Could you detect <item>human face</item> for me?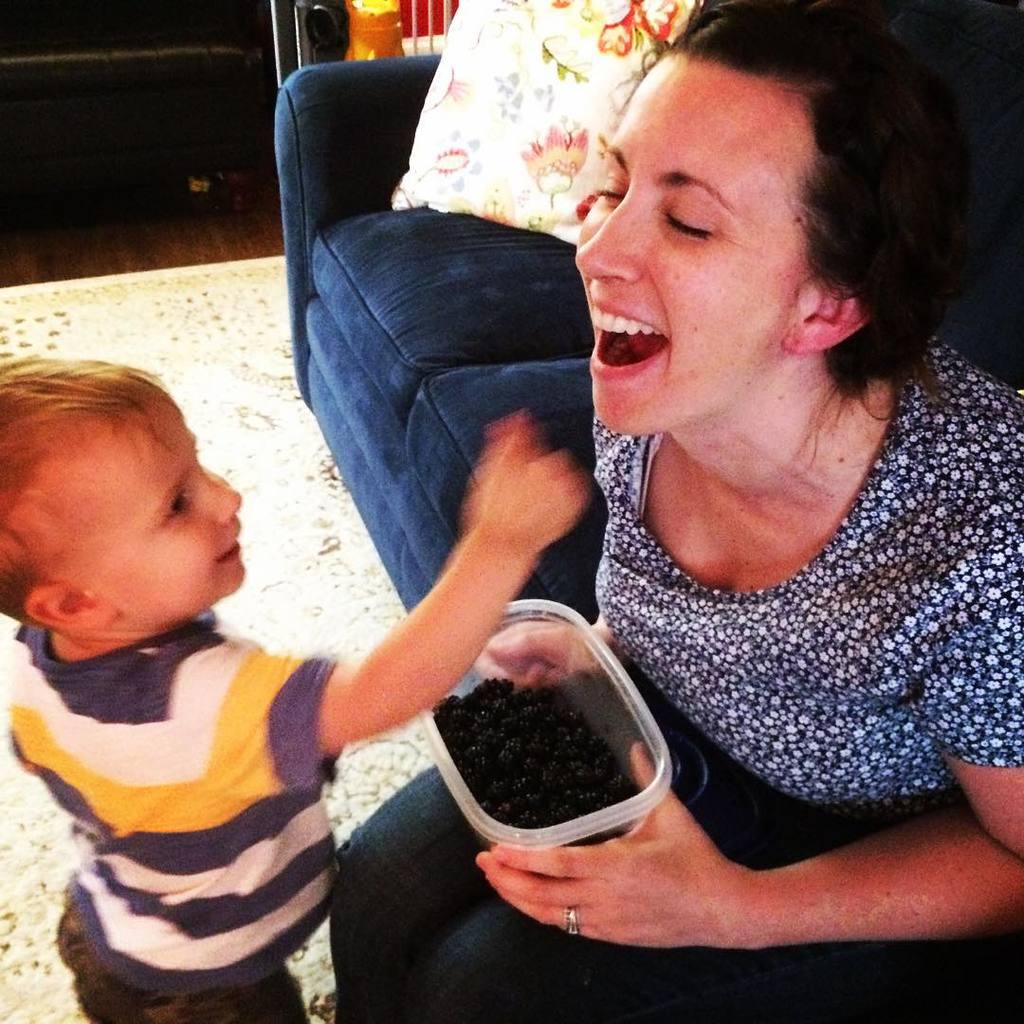
Detection result: BBox(31, 398, 244, 623).
